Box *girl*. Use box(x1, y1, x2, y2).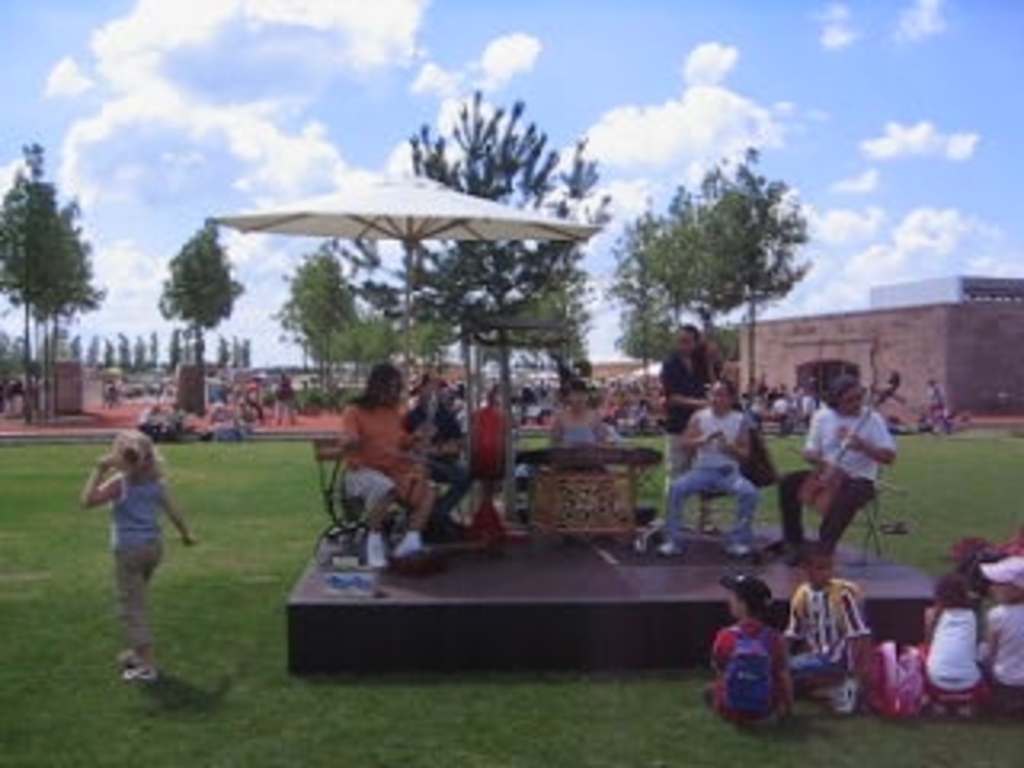
box(979, 554, 1021, 710).
